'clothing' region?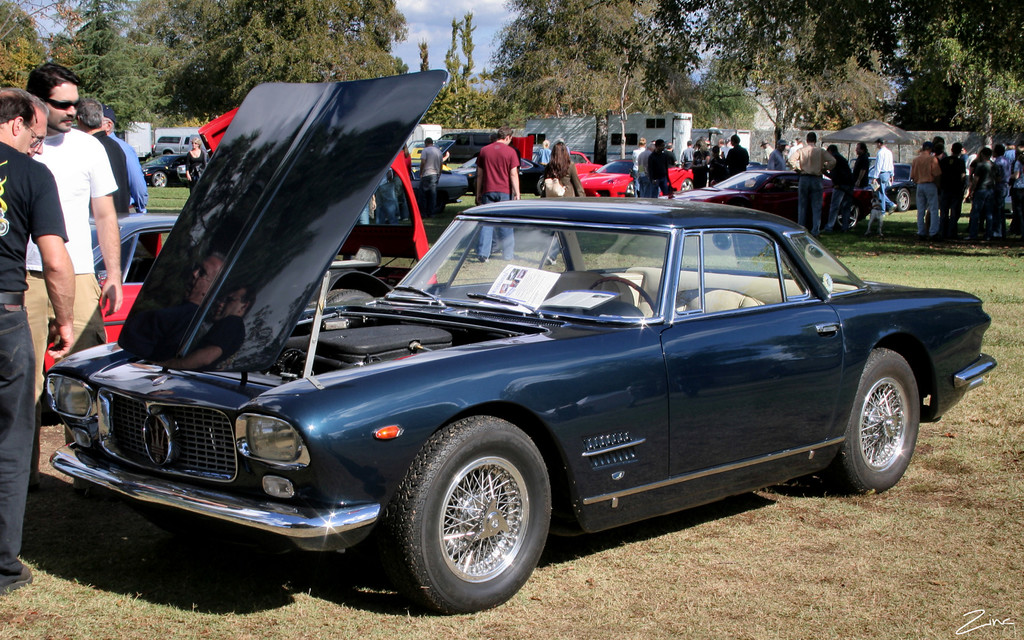
select_region(963, 151, 993, 240)
